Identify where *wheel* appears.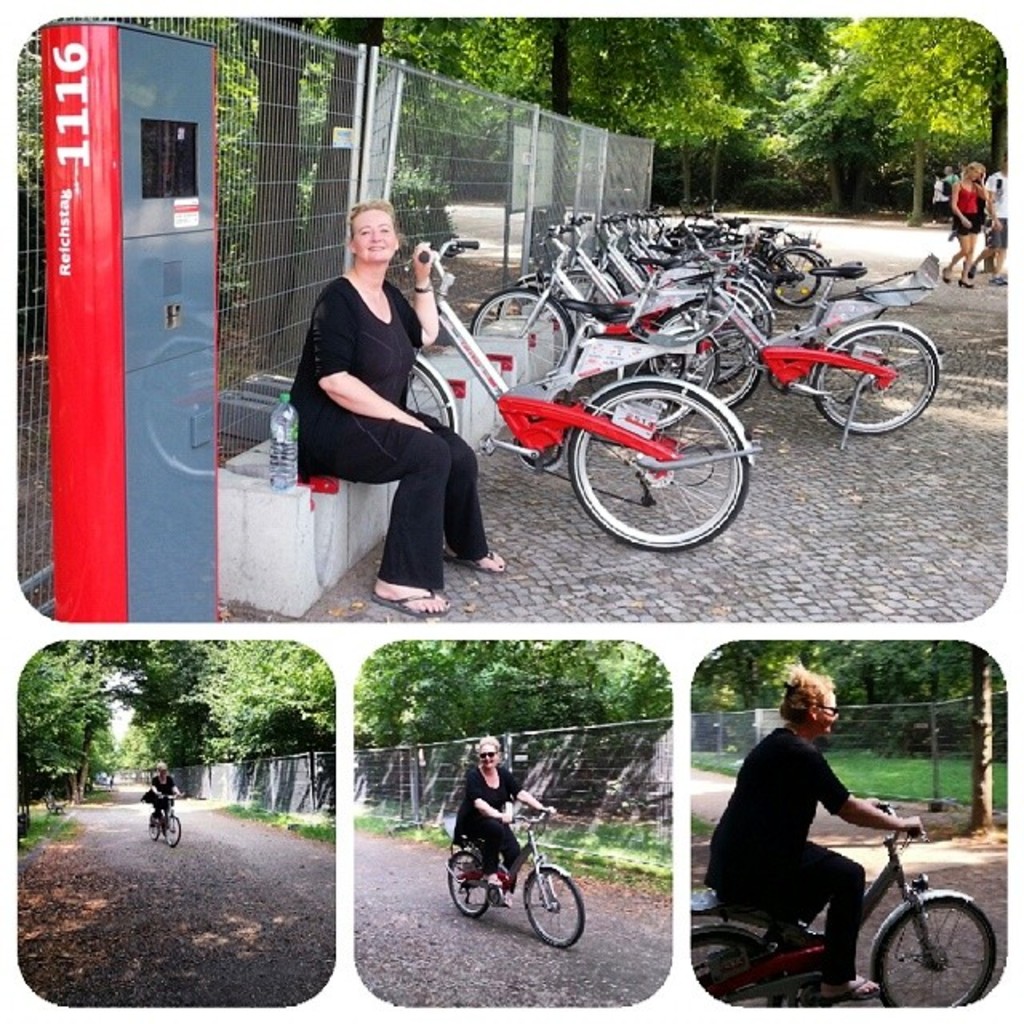
Appears at Rect(442, 848, 493, 920).
